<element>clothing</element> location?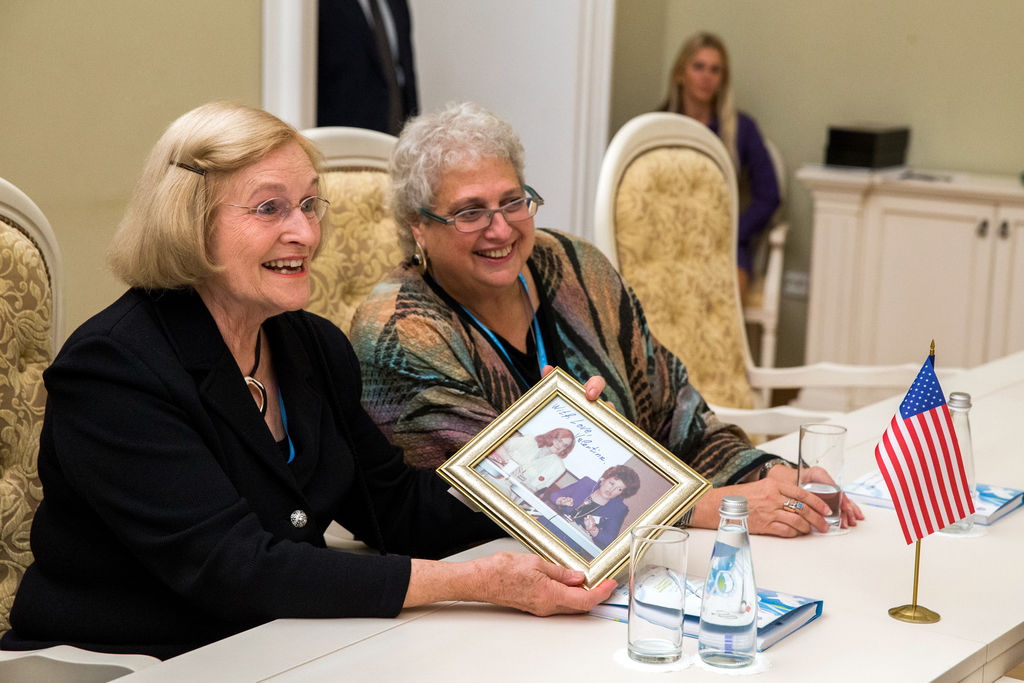
639, 85, 785, 306
